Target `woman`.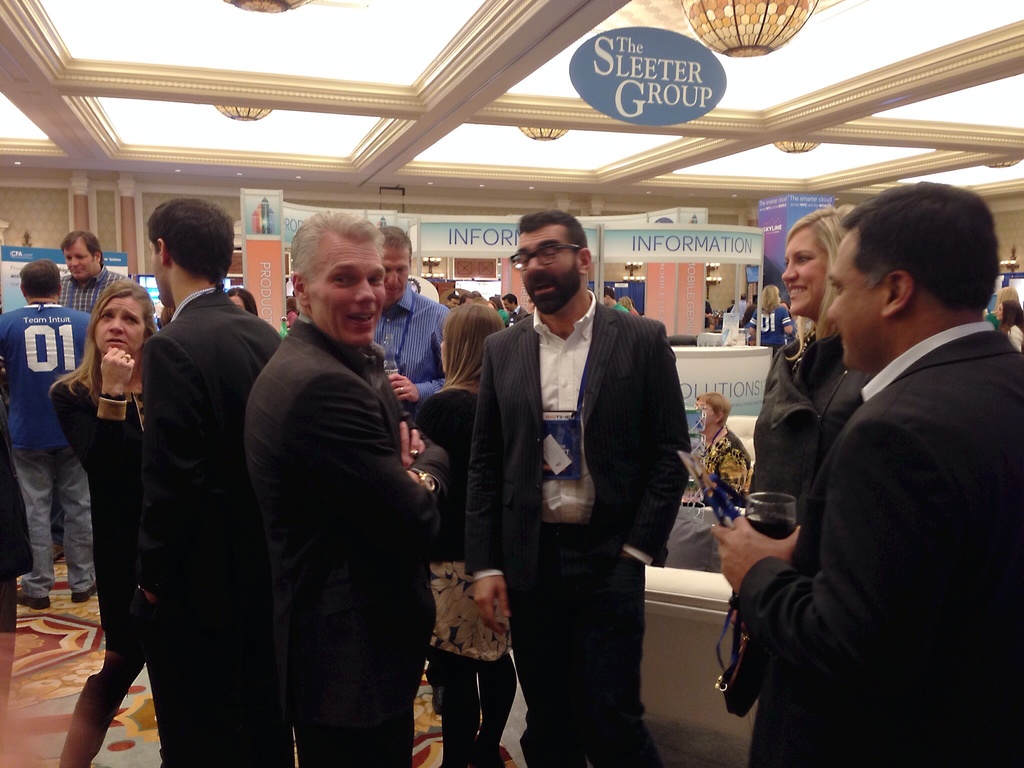
Target region: bbox(406, 305, 518, 766).
